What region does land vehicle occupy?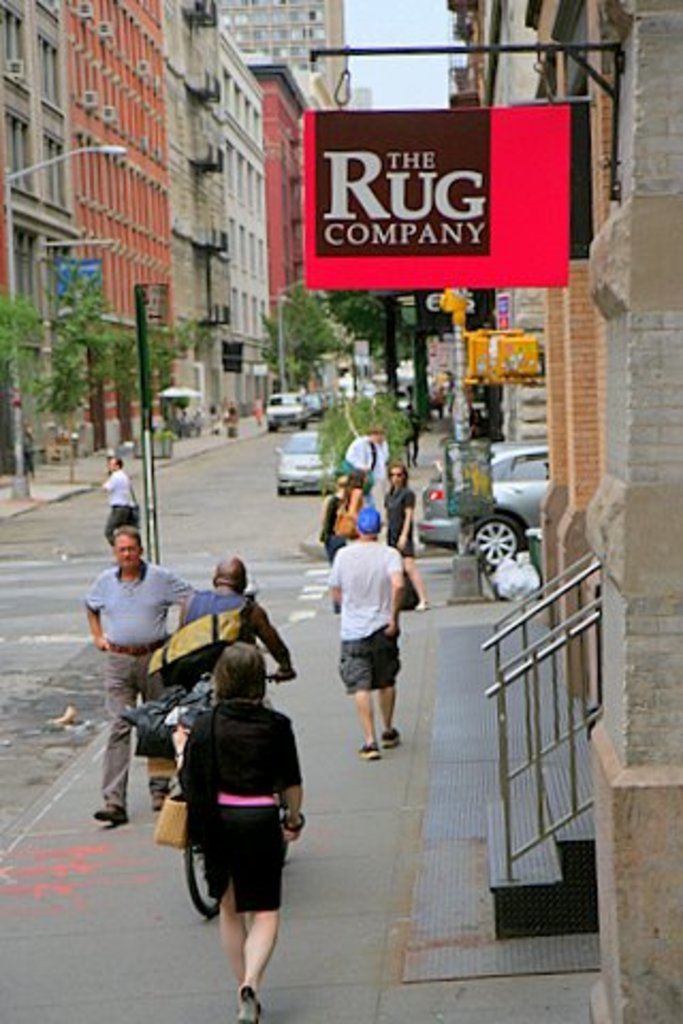
bbox(393, 378, 412, 414).
